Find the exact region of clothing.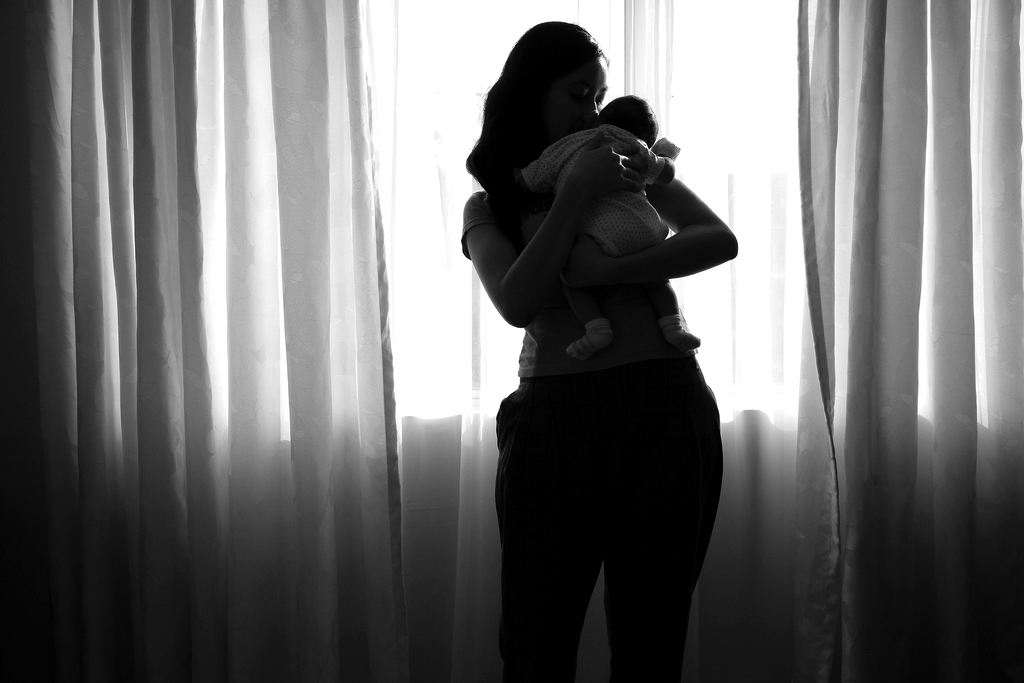
Exact region: {"left": 520, "top": 119, "right": 677, "bottom": 261}.
